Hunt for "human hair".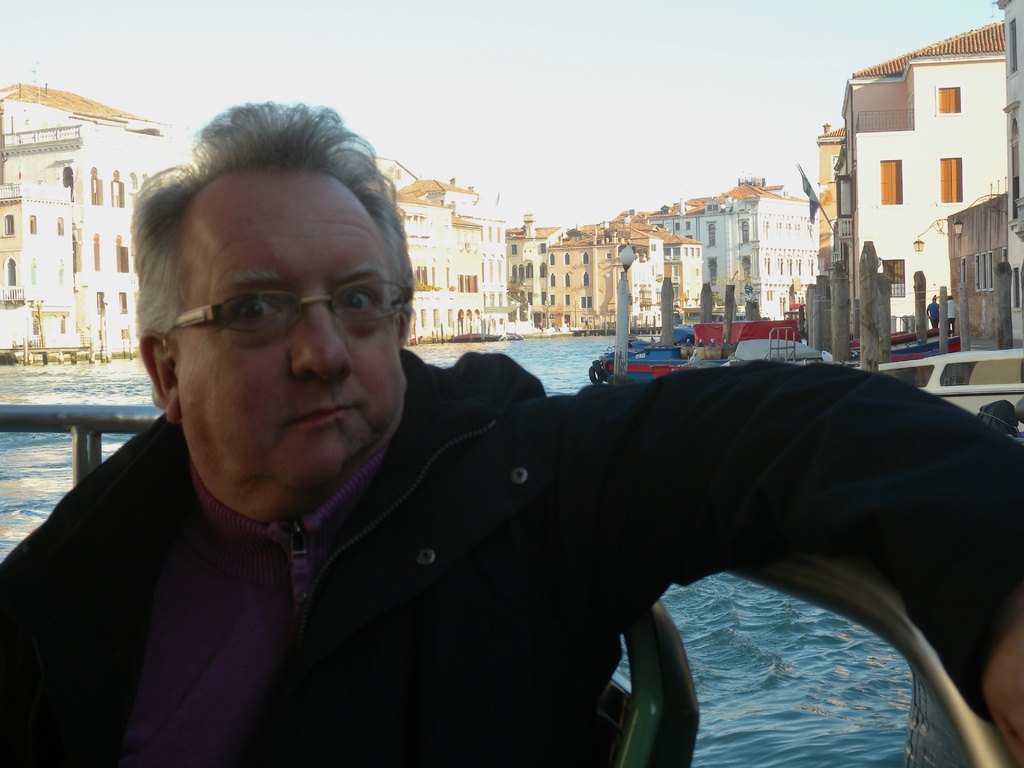
Hunted down at [133,104,413,374].
